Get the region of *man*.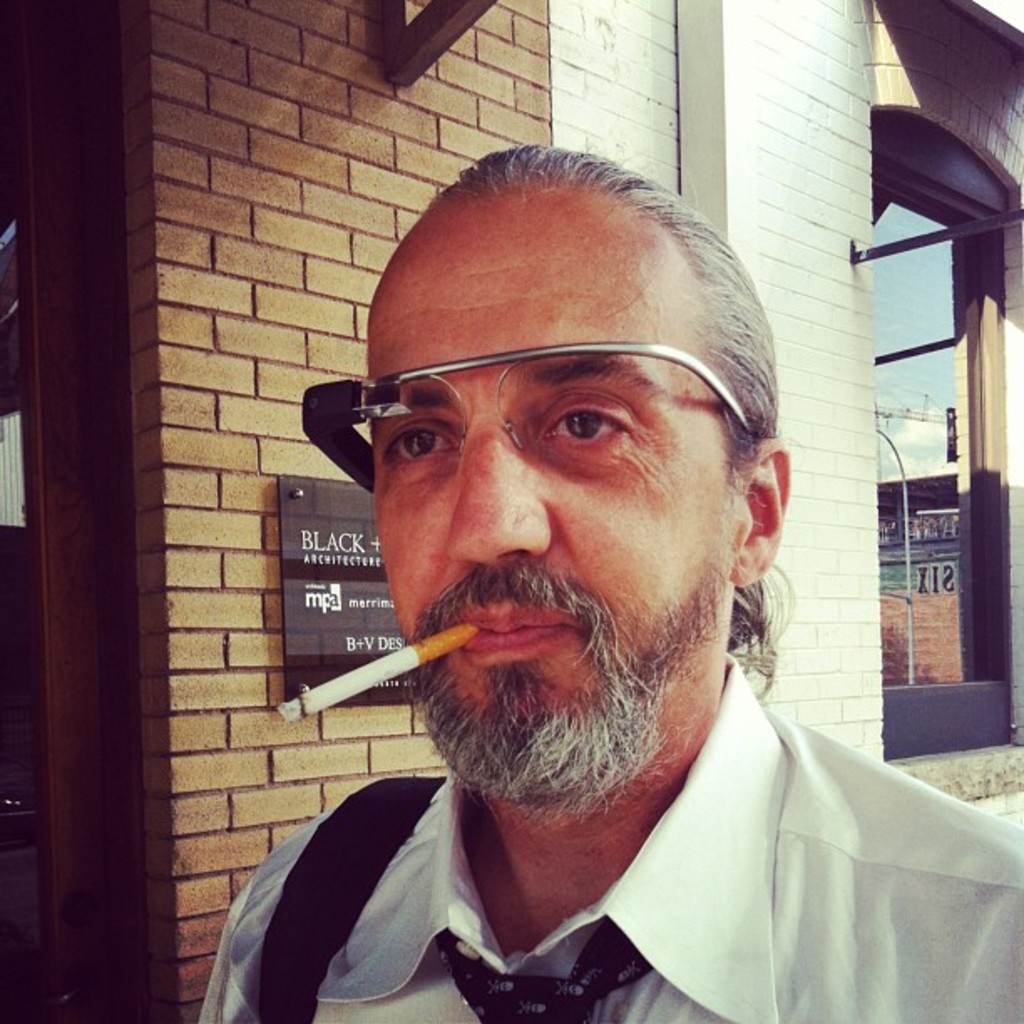
<bbox>149, 162, 1023, 1023</bbox>.
